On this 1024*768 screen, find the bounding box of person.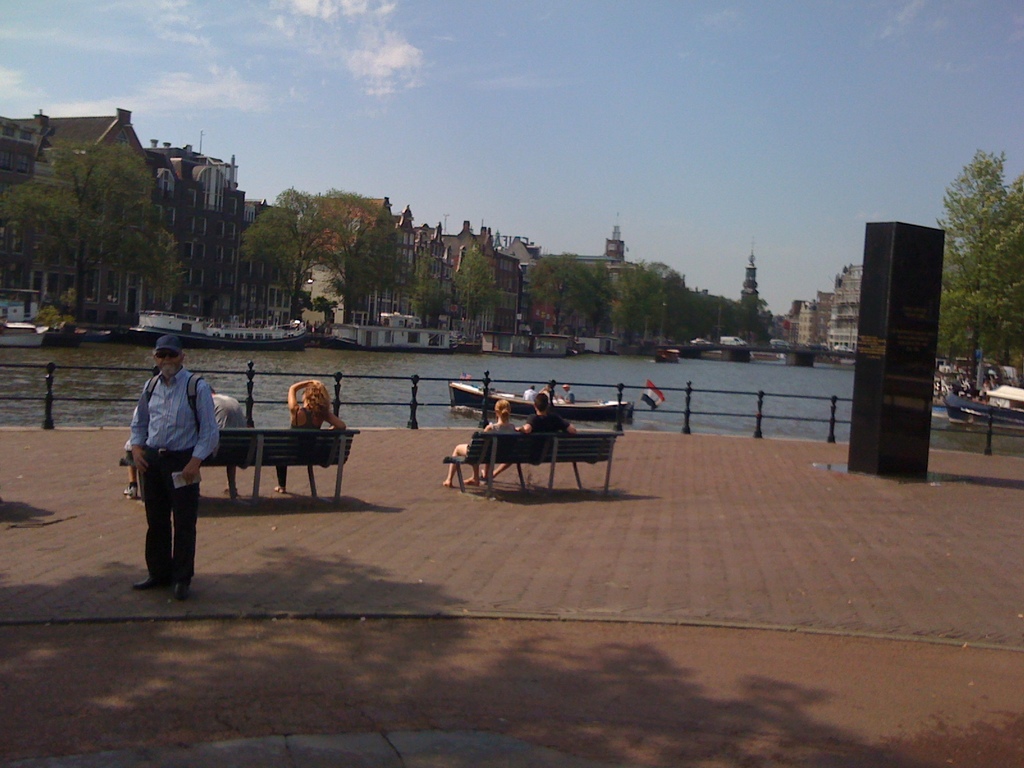
Bounding box: [left=521, top=385, right=536, bottom=403].
